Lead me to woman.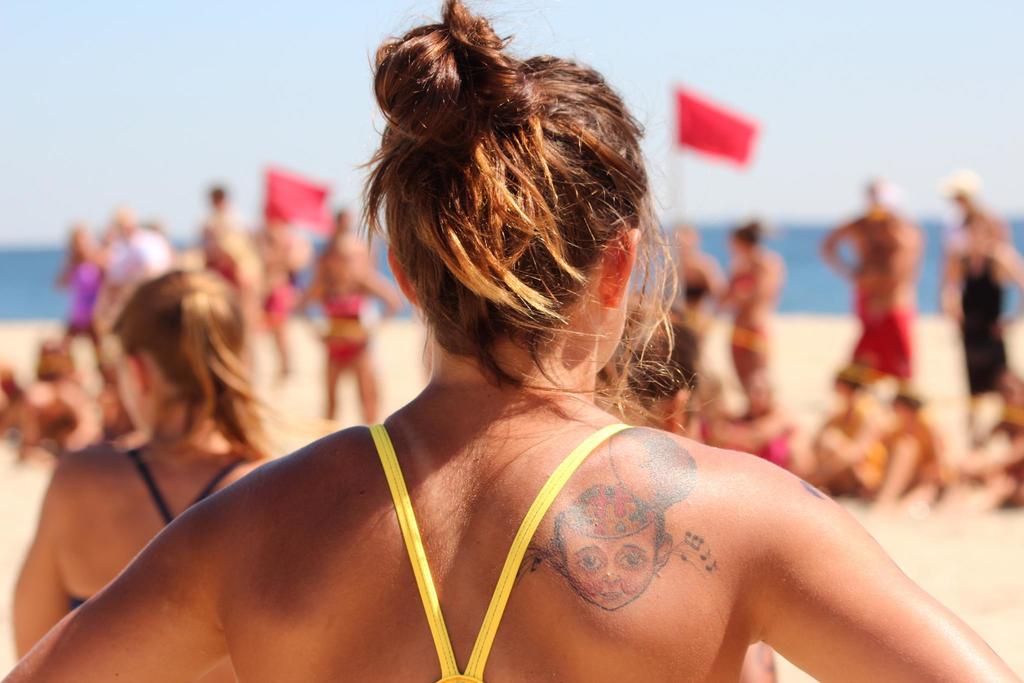
Lead to {"x1": 595, "y1": 291, "x2": 781, "y2": 682}.
